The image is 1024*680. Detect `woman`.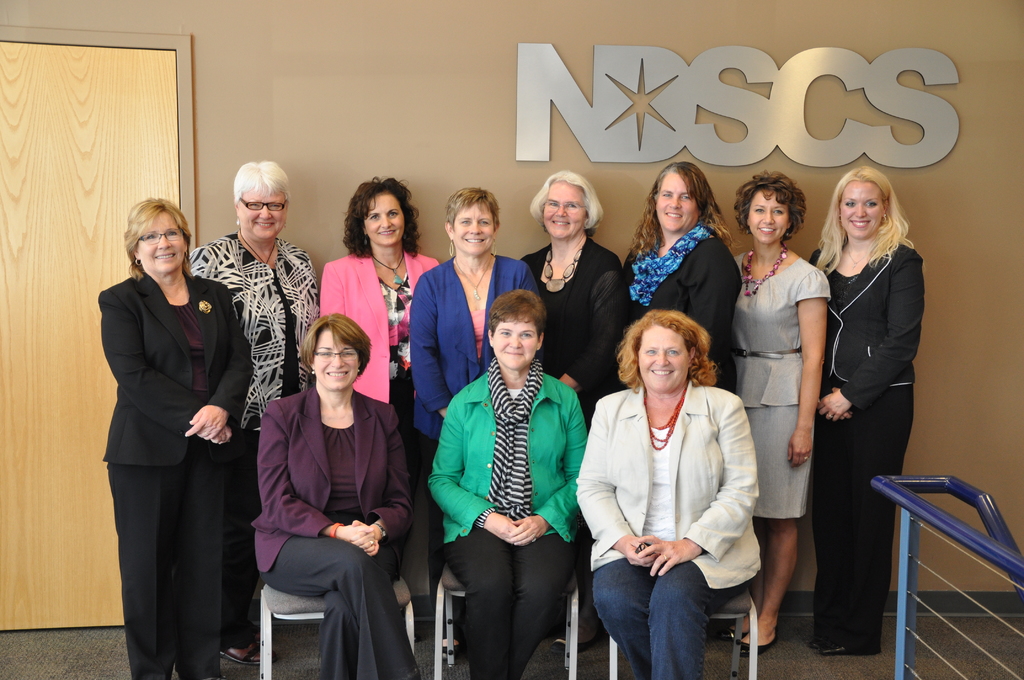
Detection: rect(723, 166, 830, 660).
